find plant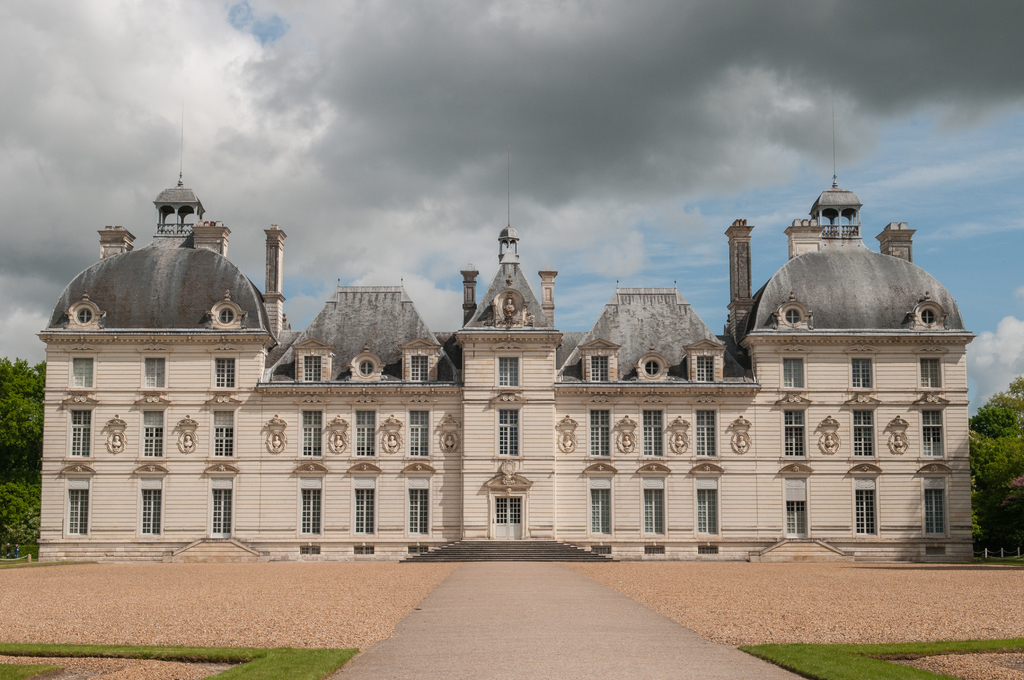
region(973, 487, 1023, 556)
